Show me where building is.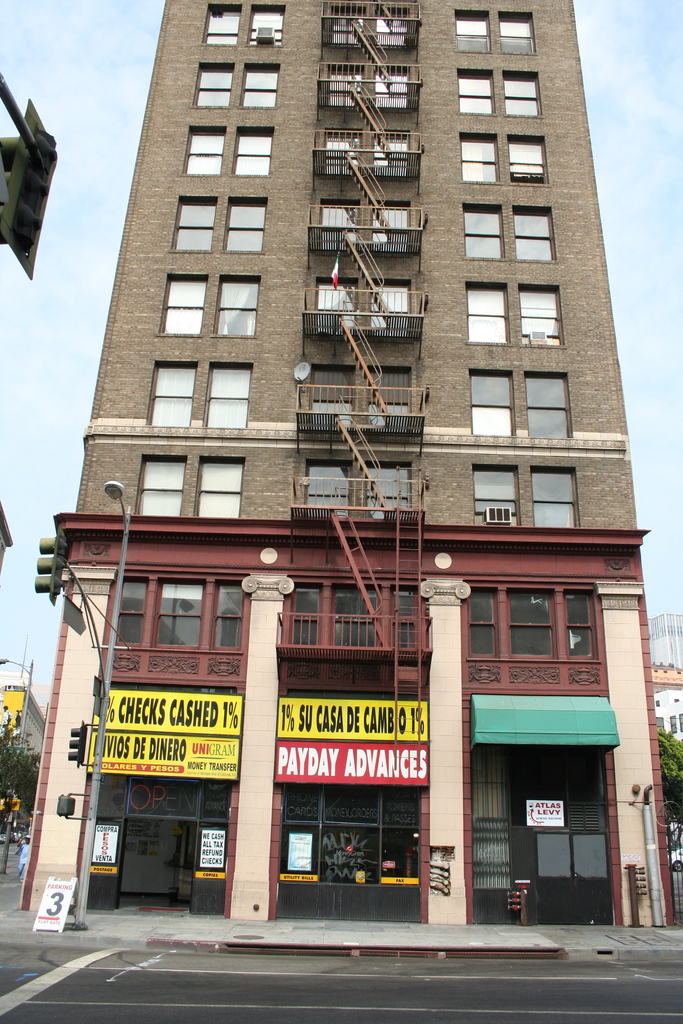
building is at [646, 615, 682, 757].
